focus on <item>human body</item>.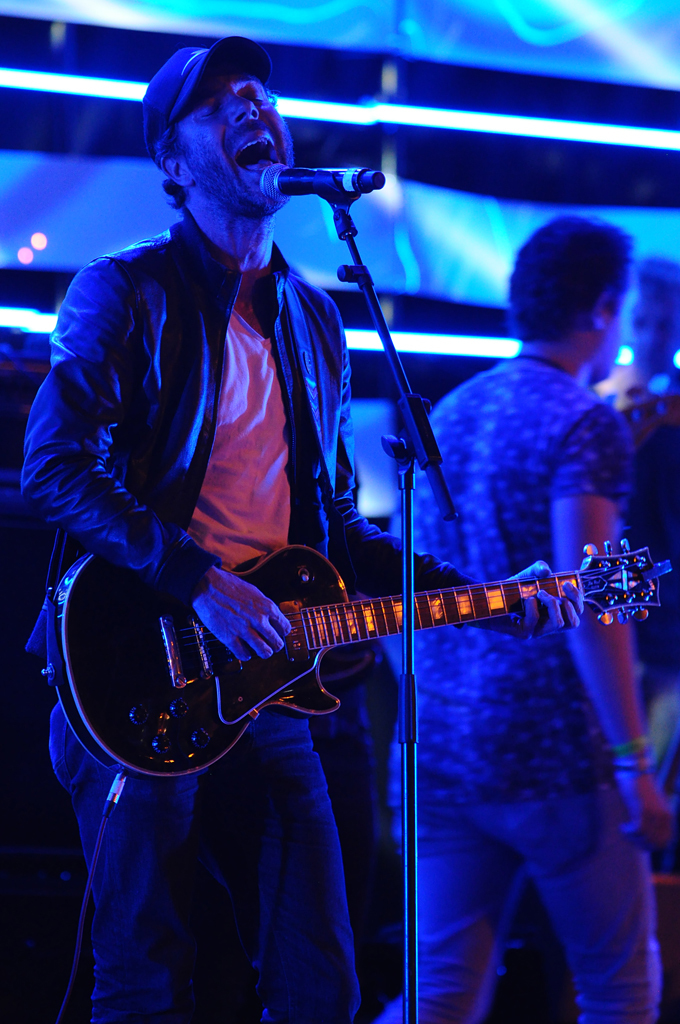
Focused at (20,36,496,1023).
